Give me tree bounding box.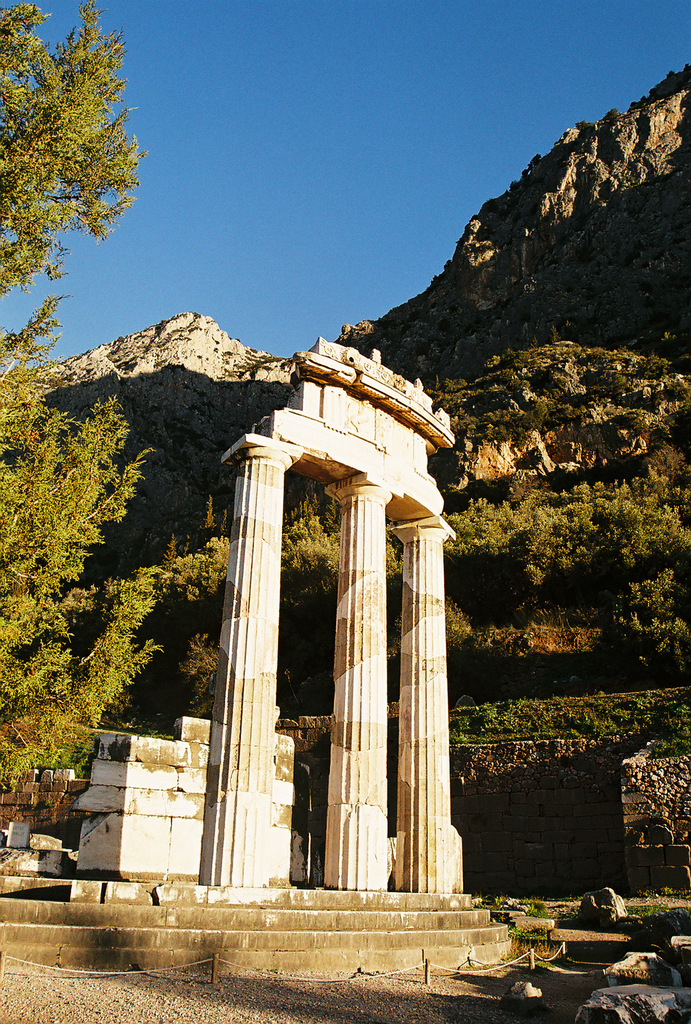
pyautogui.locateOnScreen(0, 0, 232, 812).
